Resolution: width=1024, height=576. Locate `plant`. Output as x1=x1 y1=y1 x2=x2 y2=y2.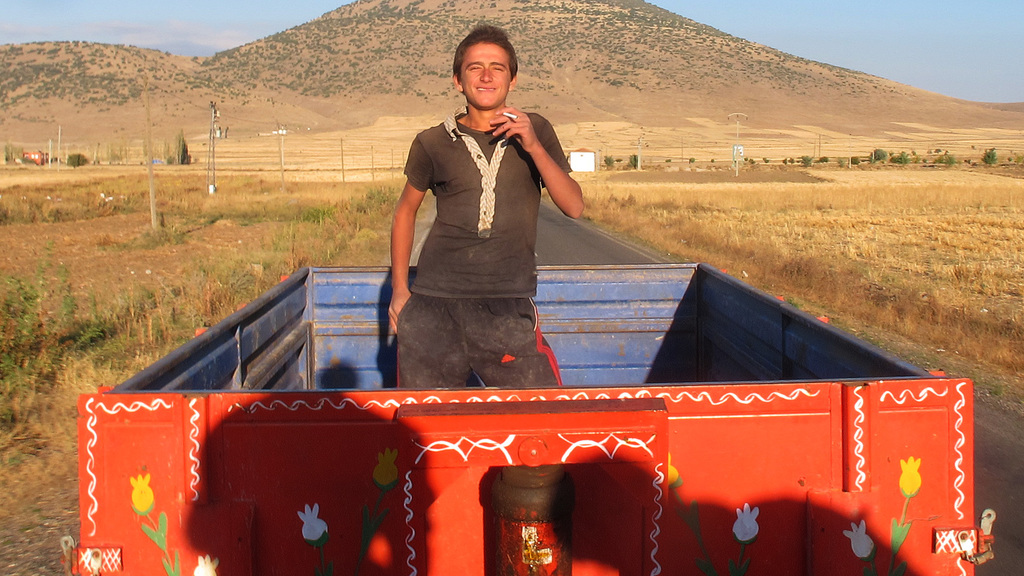
x1=798 y1=151 x2=812 y2=170.
